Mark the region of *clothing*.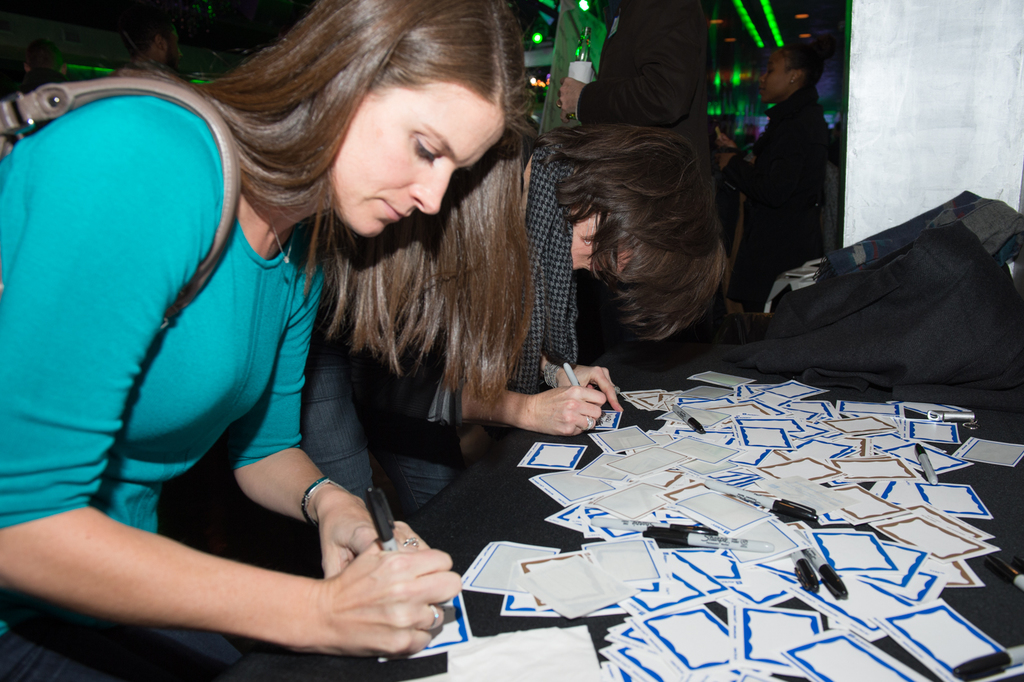
Region: <region>722, 84, 828, 312</region>.
